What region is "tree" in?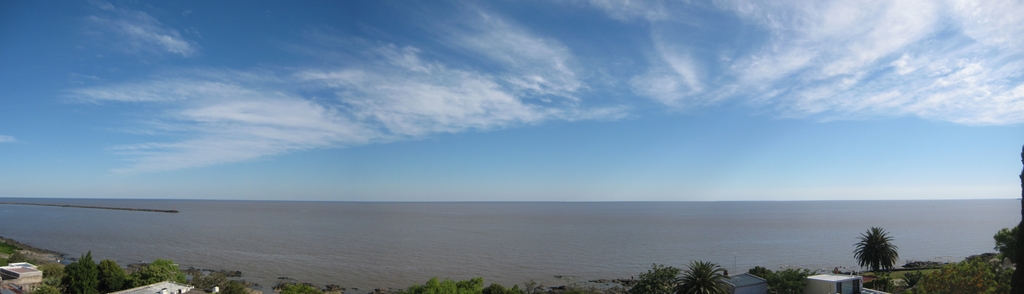
[left=664, top=260, right=730, bottom=293].
